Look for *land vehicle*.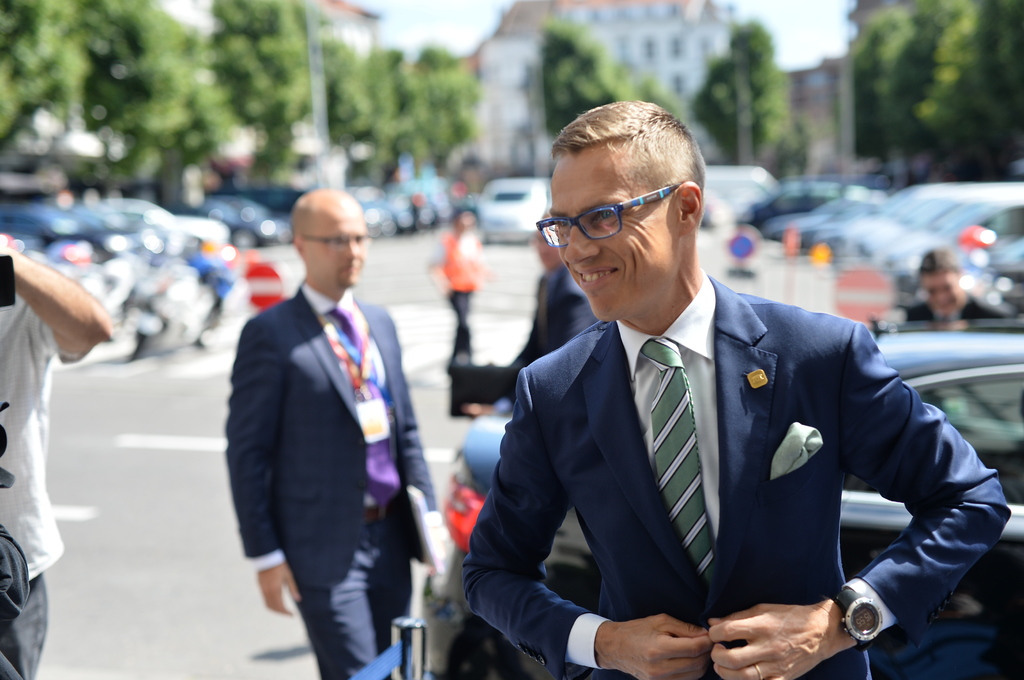
Found: {"left": 440, "top": 334, "right": 1023, "bottom": 679}.
